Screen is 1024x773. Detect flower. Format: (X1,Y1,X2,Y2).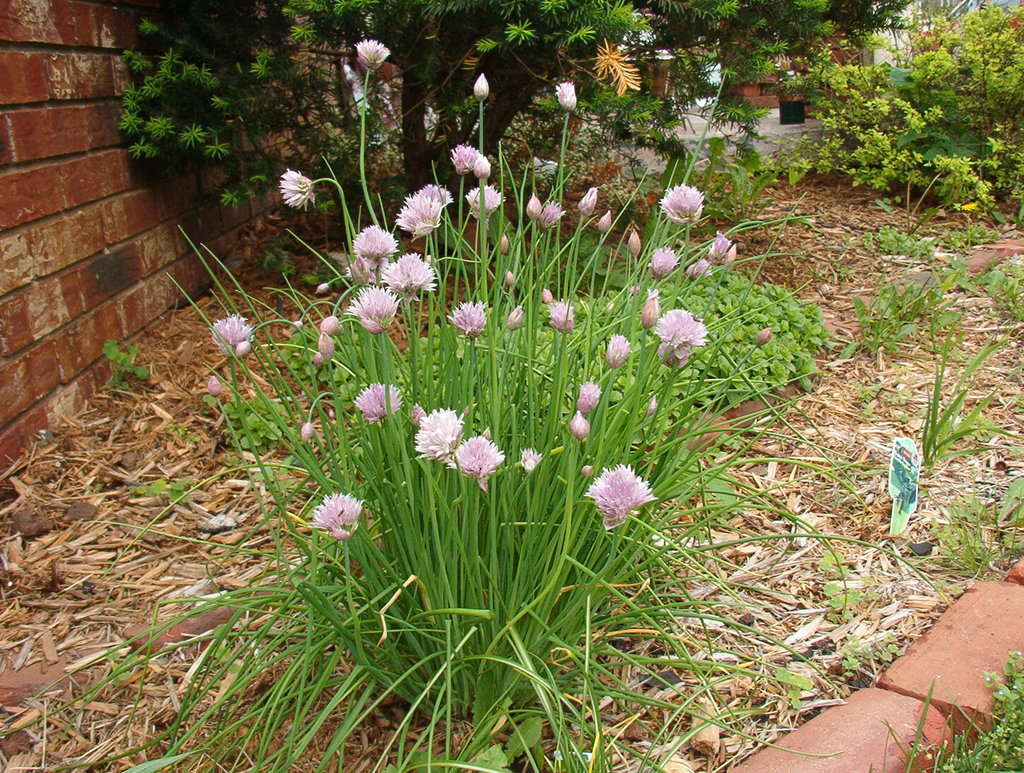
(353,39,389,67).
